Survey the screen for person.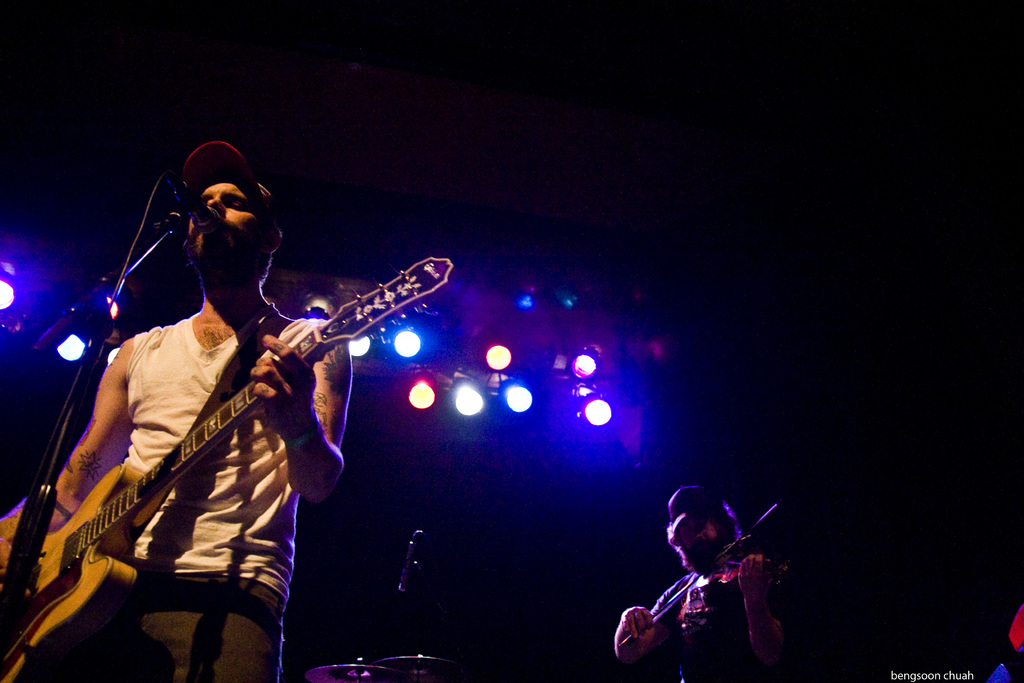
Survey found: 0/136/355/682.
